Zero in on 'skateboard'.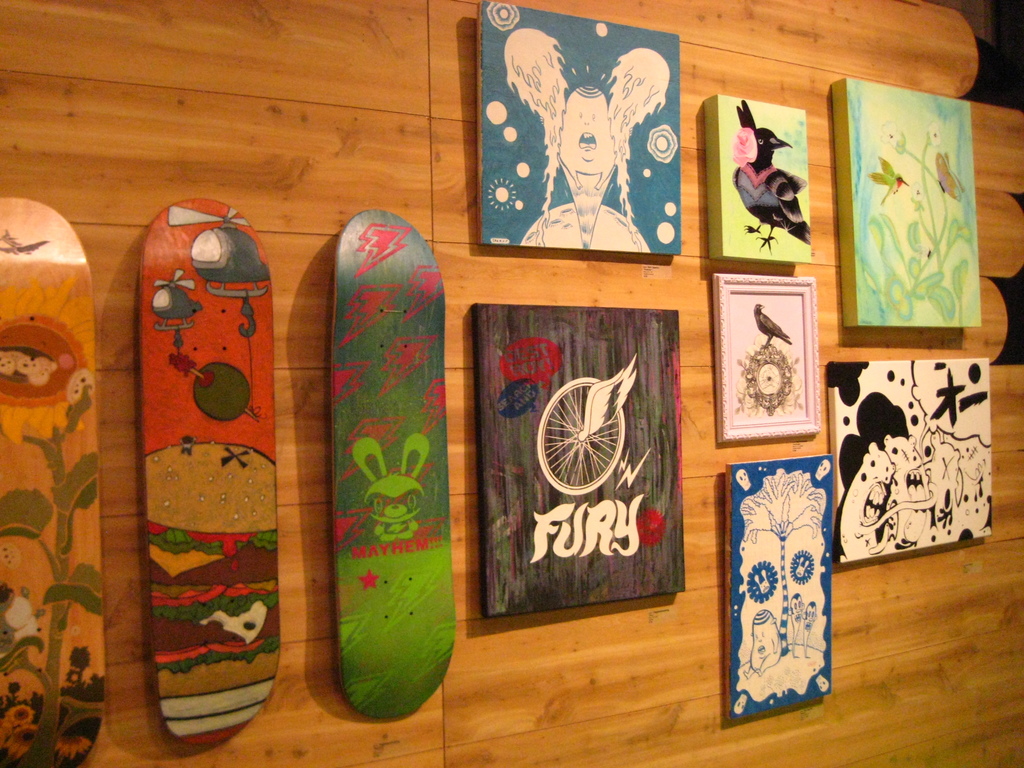
Zeroed in: [left=132, top=195, right=298, bottom=767].
